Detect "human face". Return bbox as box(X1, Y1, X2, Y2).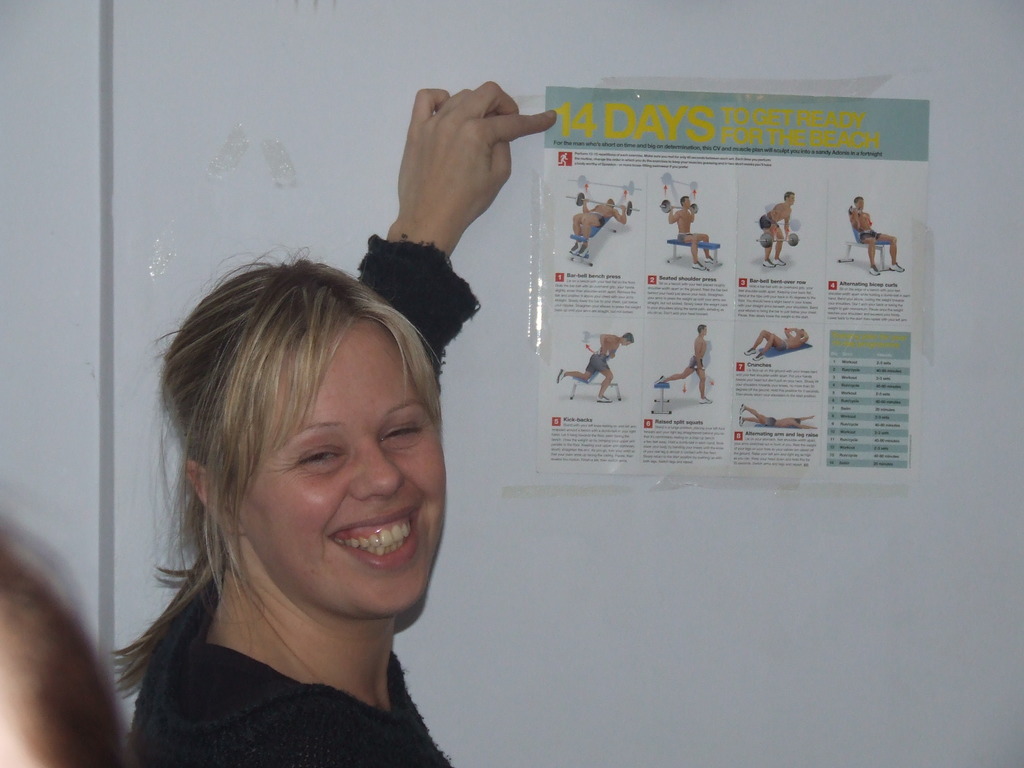
box(686, 197, 691, 209).
